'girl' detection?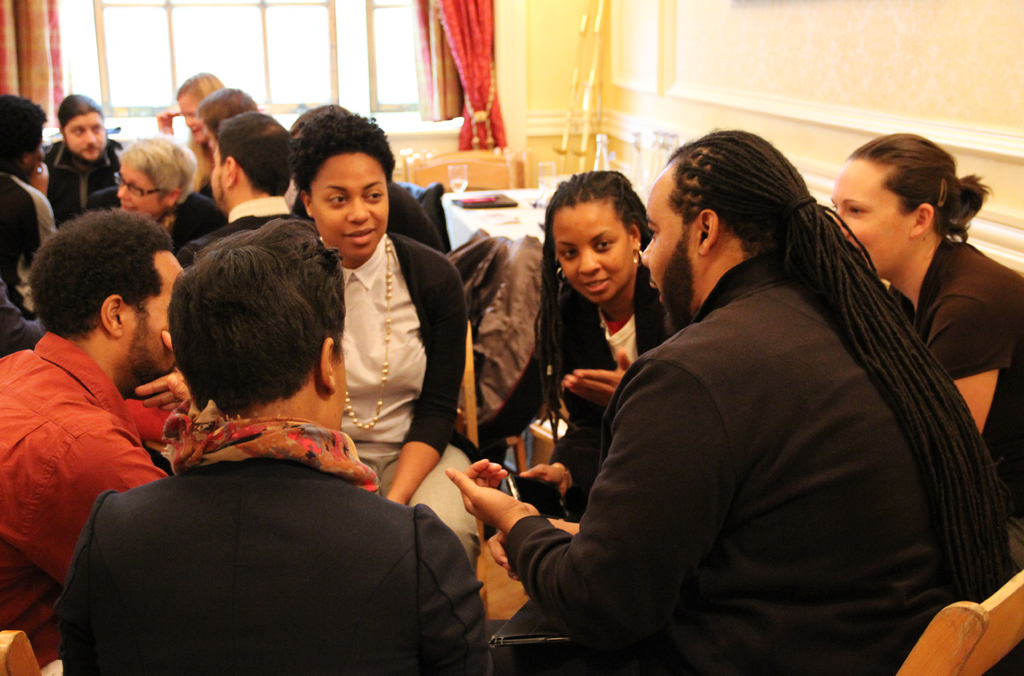
[x1=86, y1=136, x2=215, y2=246]
